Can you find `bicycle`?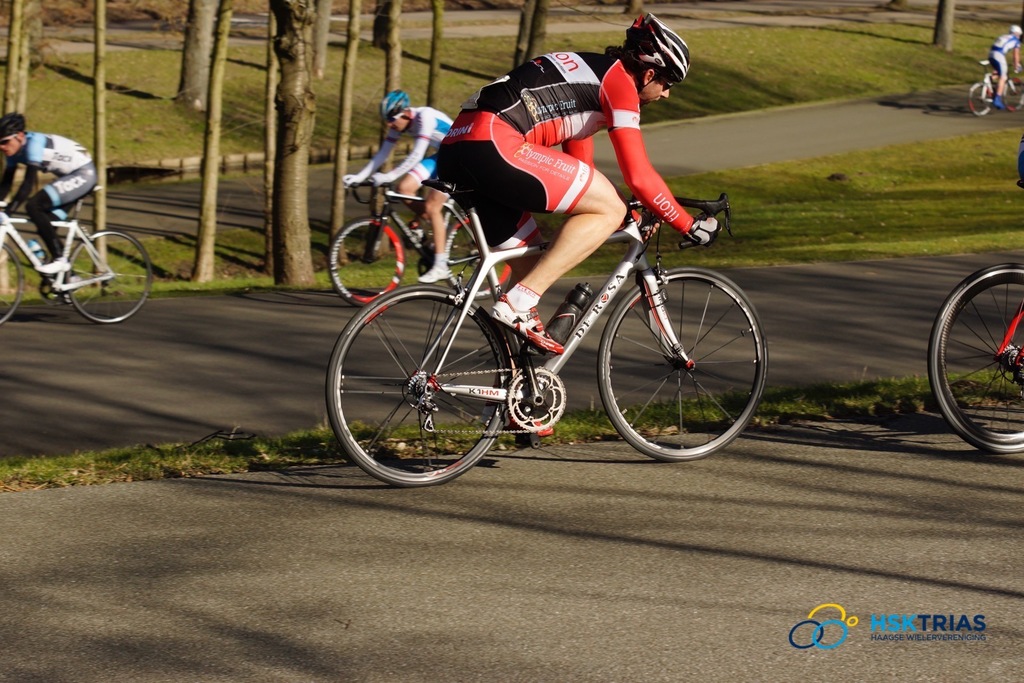
Yes, bounding box: 967,59,1023,117.
